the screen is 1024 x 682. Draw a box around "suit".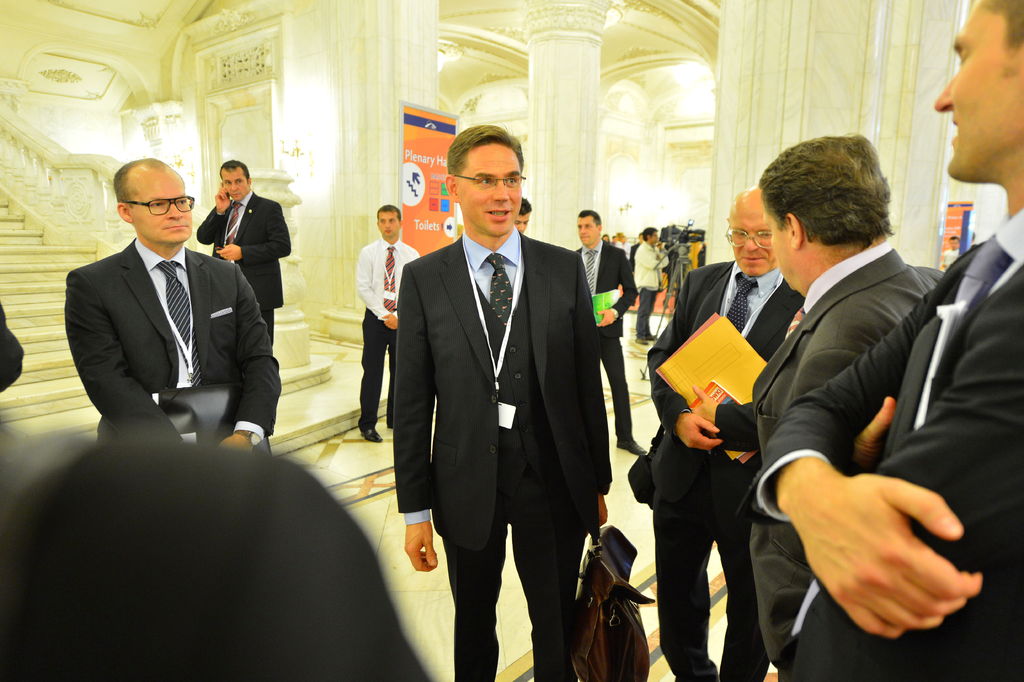
region(749, 241, 946, 668).
